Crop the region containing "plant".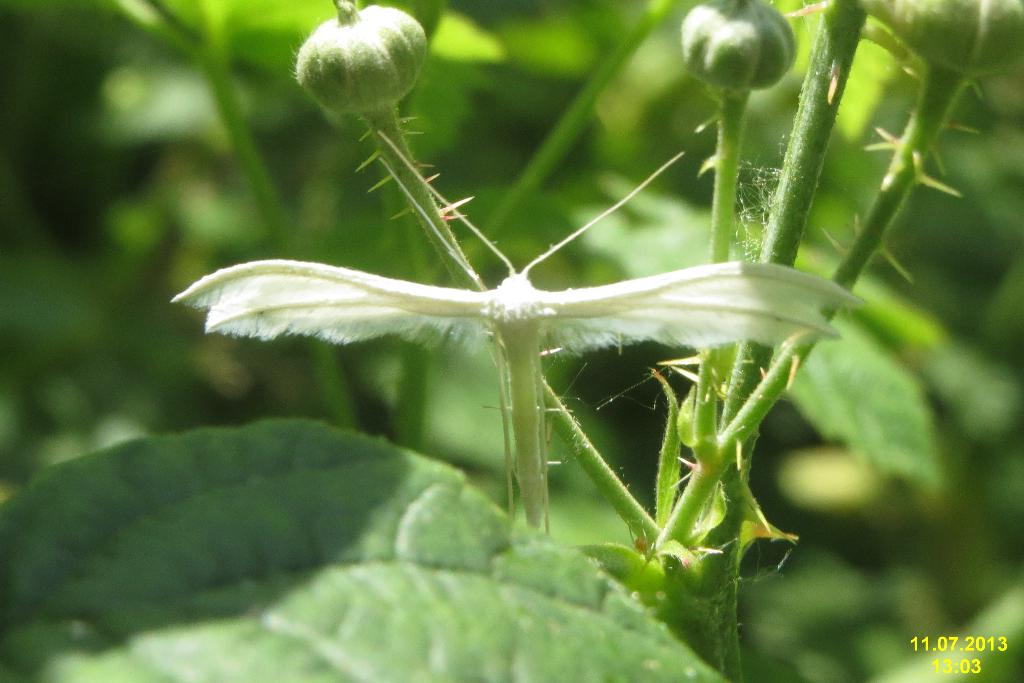
Crop region: region(173, 24, 1014, 615).
